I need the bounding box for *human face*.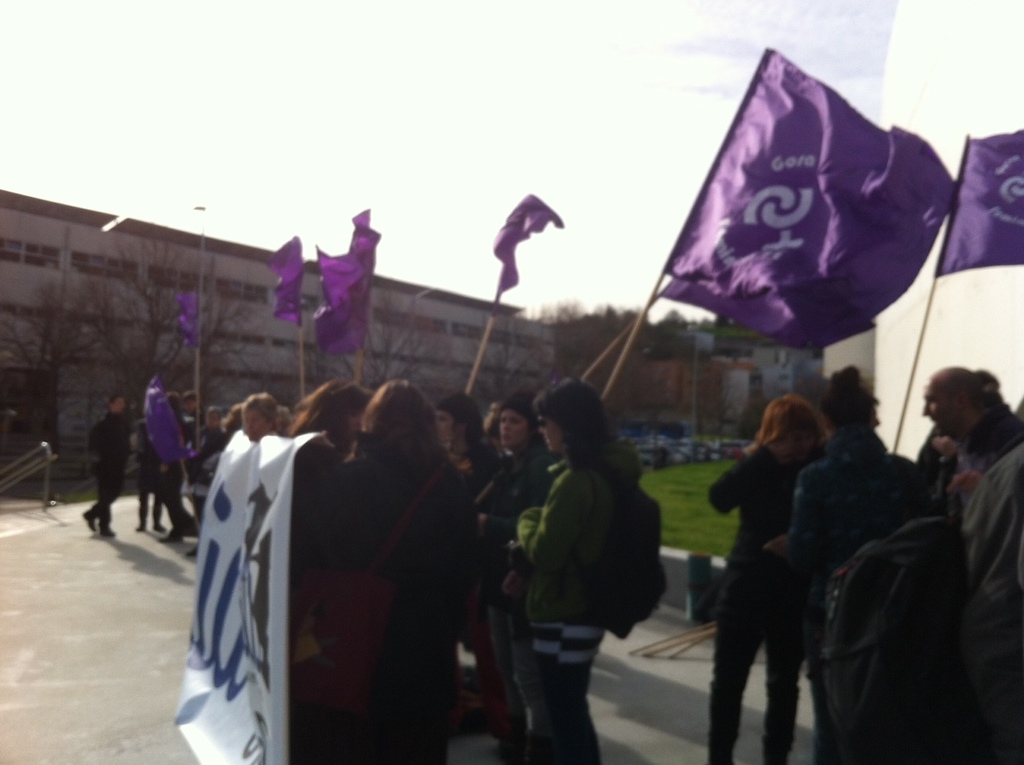
Here it is: 499/408/529/446.
